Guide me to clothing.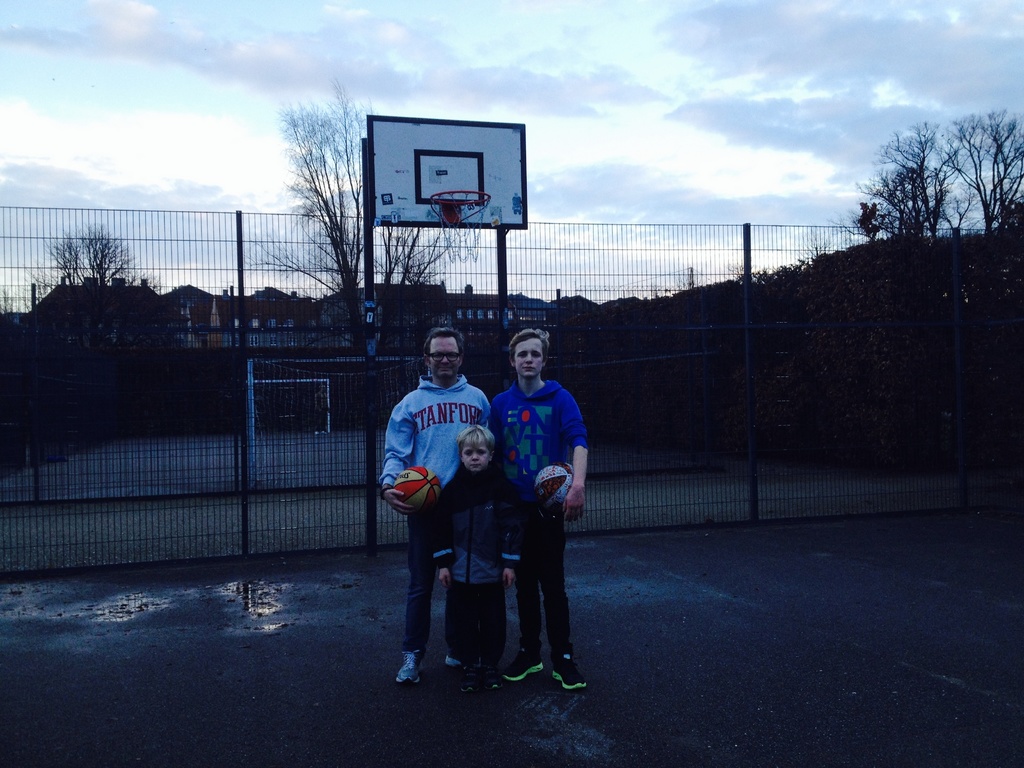
Guidance: x1=488 y1=378 x2=589 y2=660.
